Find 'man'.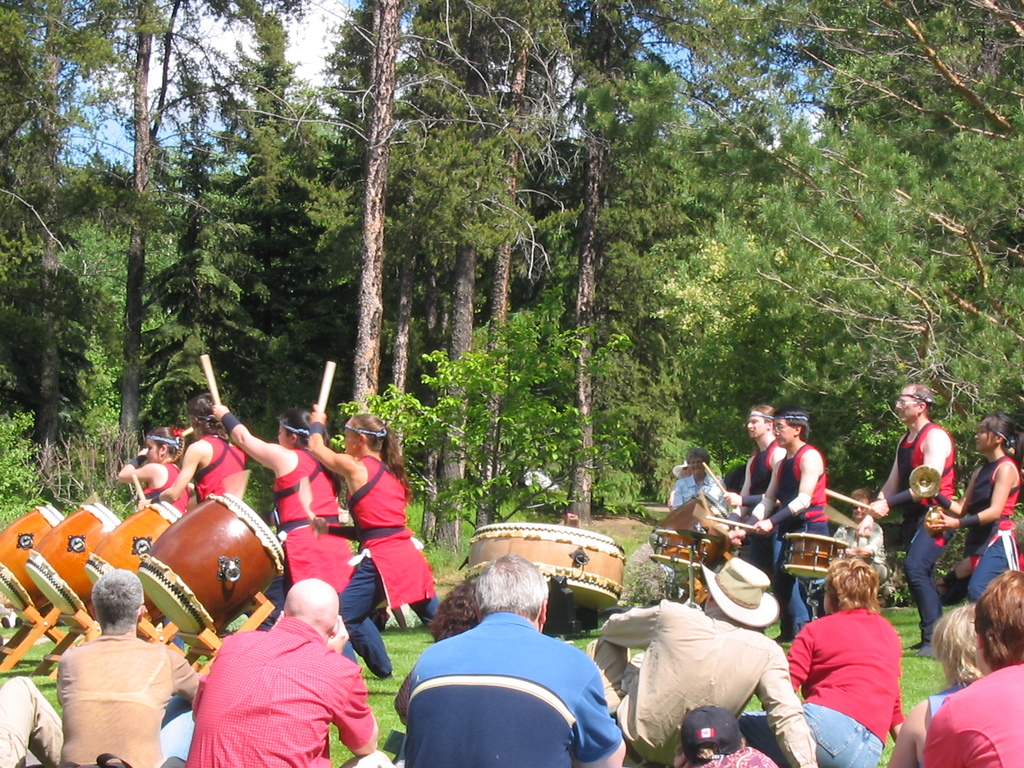
x1=184 y1=575 x2=392 y2=767.
